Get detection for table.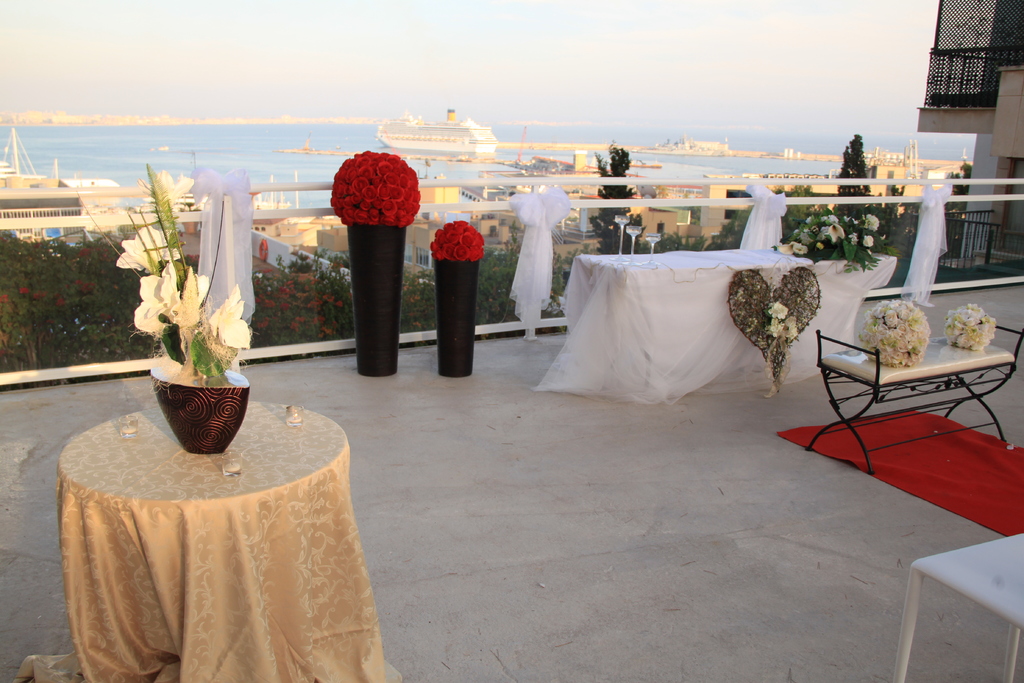
Detection: <box>803,330,1023,478</box>.
